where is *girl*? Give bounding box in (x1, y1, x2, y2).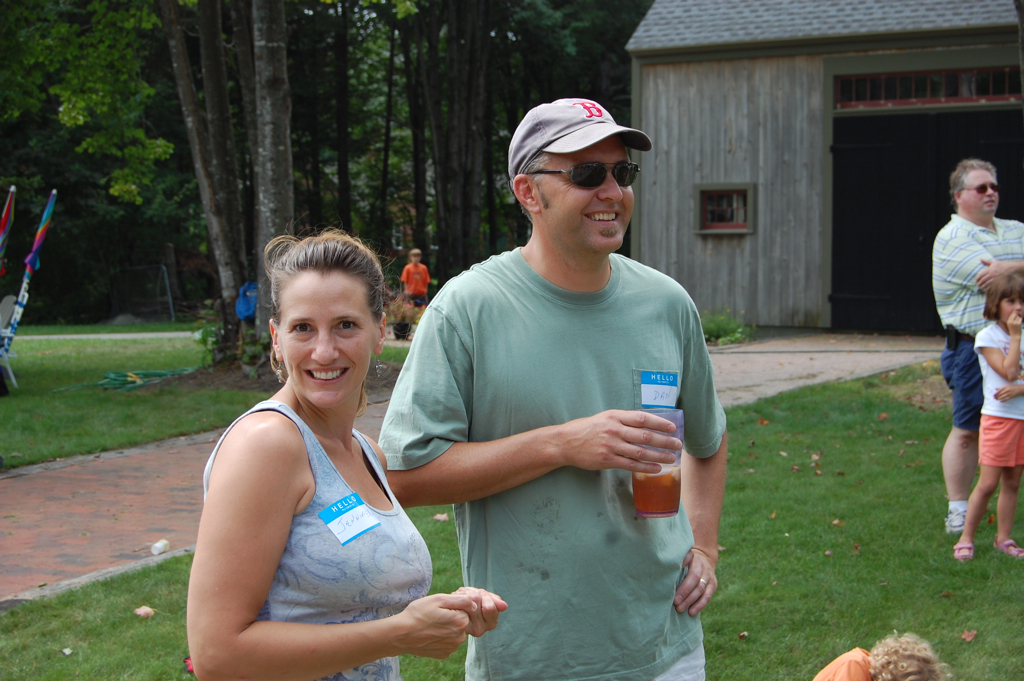
(809, 633, 948, 680).
